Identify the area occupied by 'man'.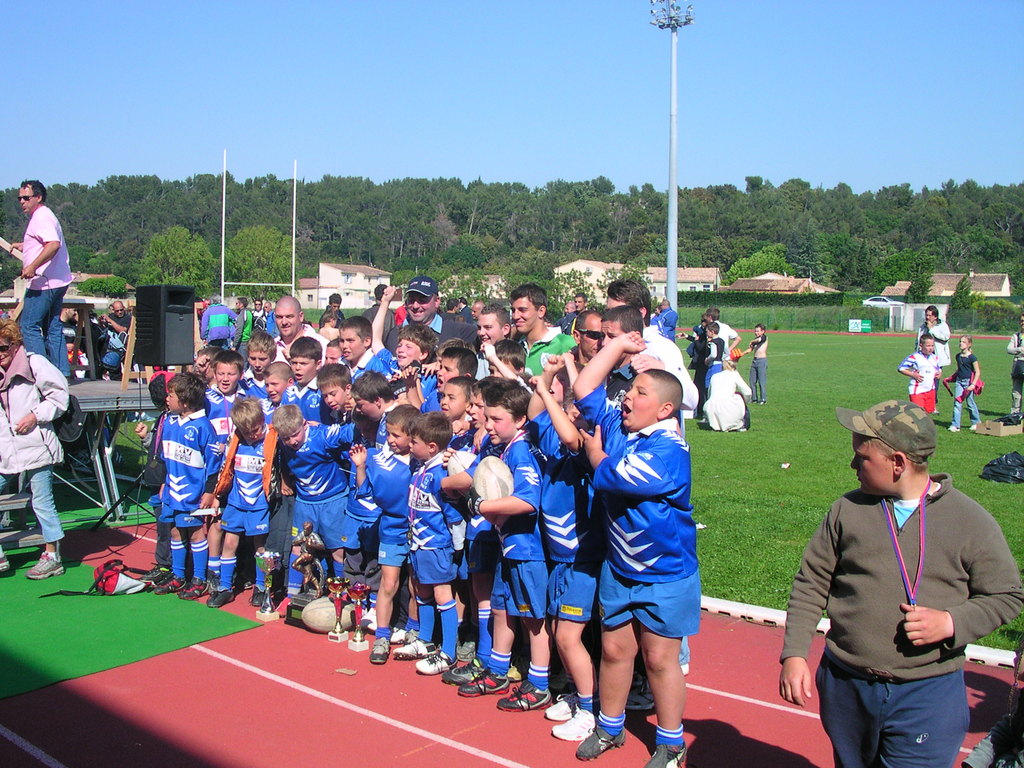
Area: [202, 294, 247, 369].
